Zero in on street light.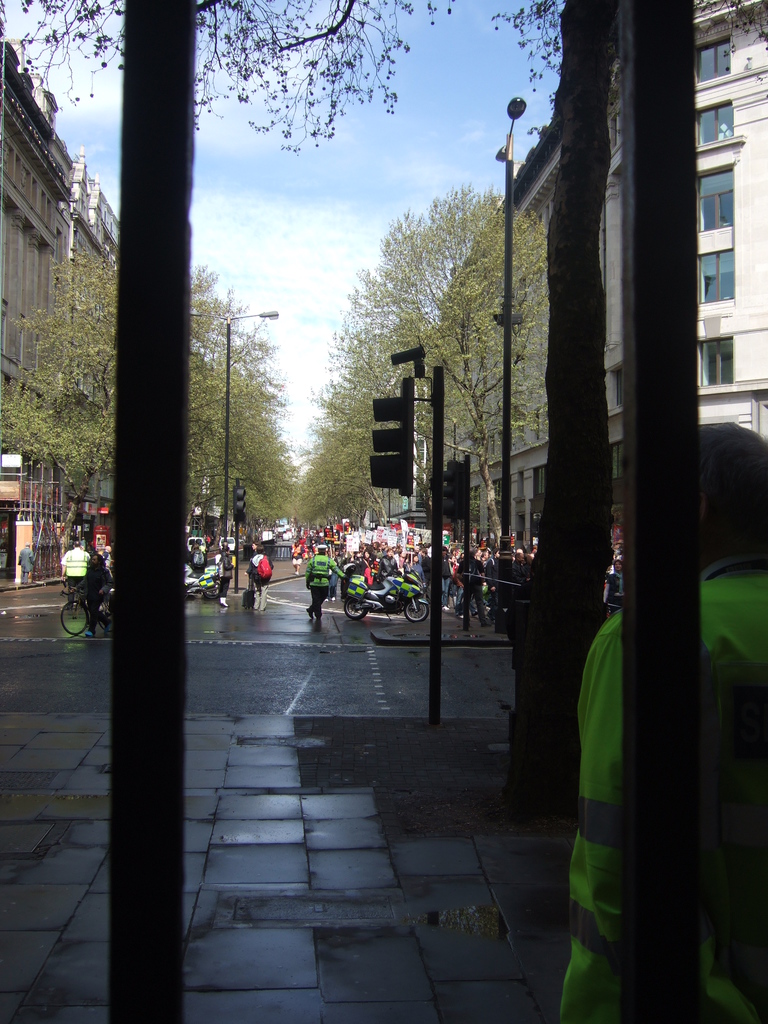
Zeroed in: region(220, 304, 280, 548).
